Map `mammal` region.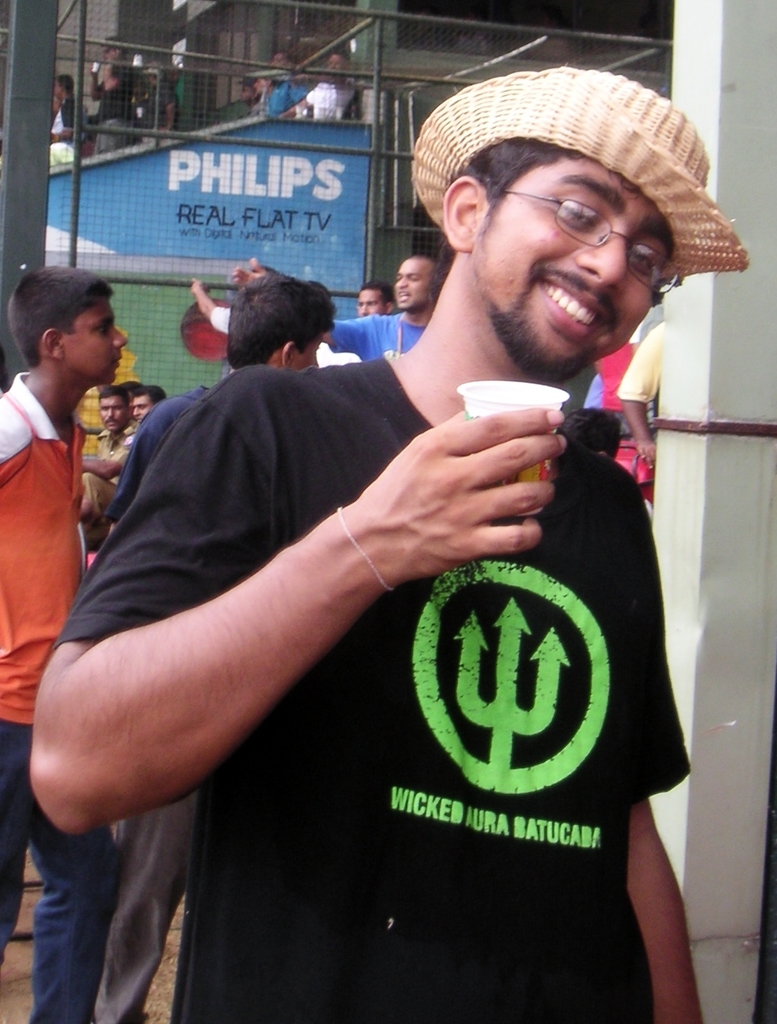
Mapped to region(0, 265, 129, 1023).
